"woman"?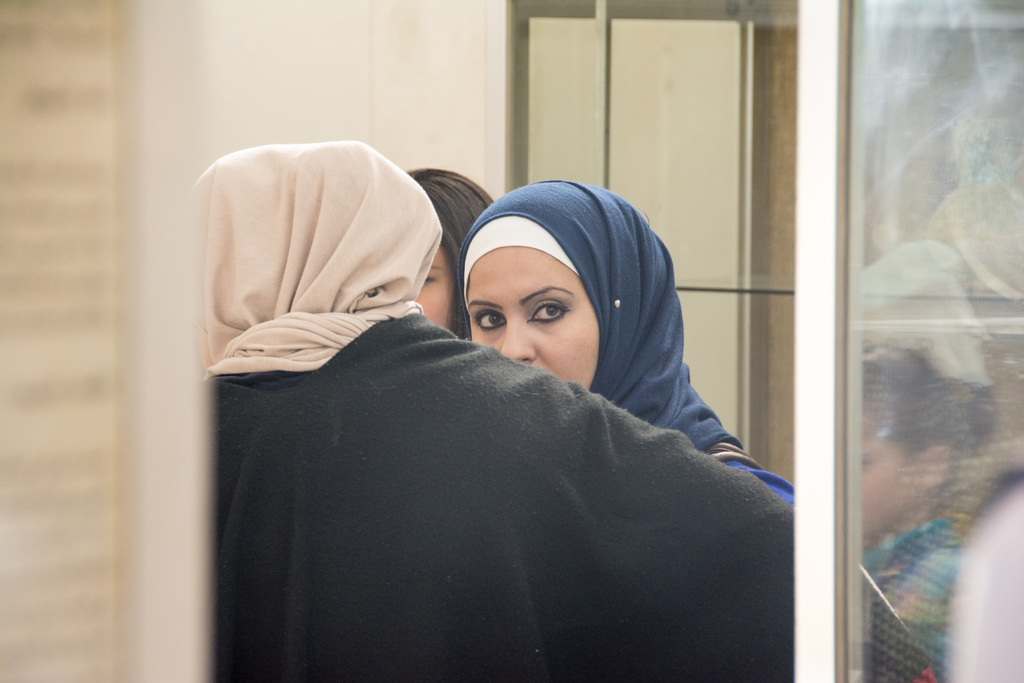
box=[405, 167, 500, 345]
